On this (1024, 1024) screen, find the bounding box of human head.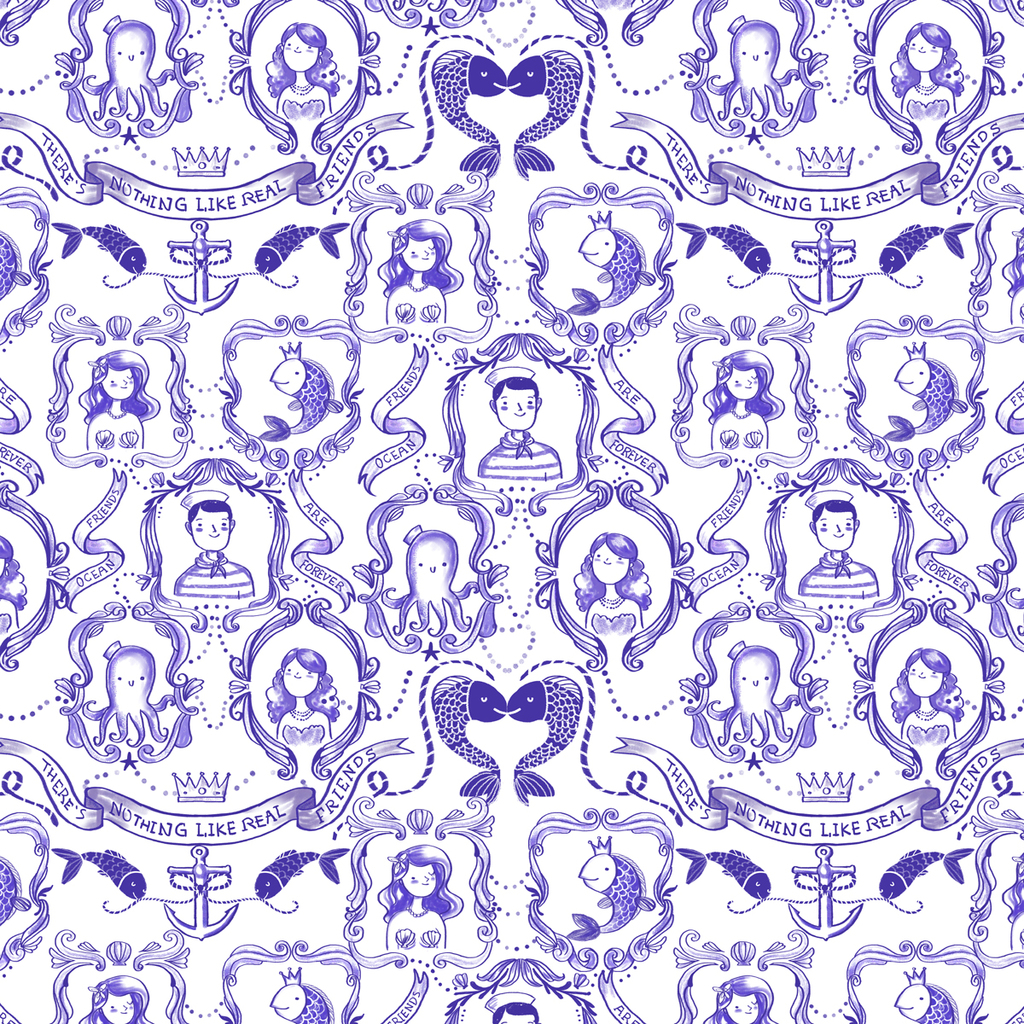
Bounding box: (left=589, top=536, right=628, bottom=589).
